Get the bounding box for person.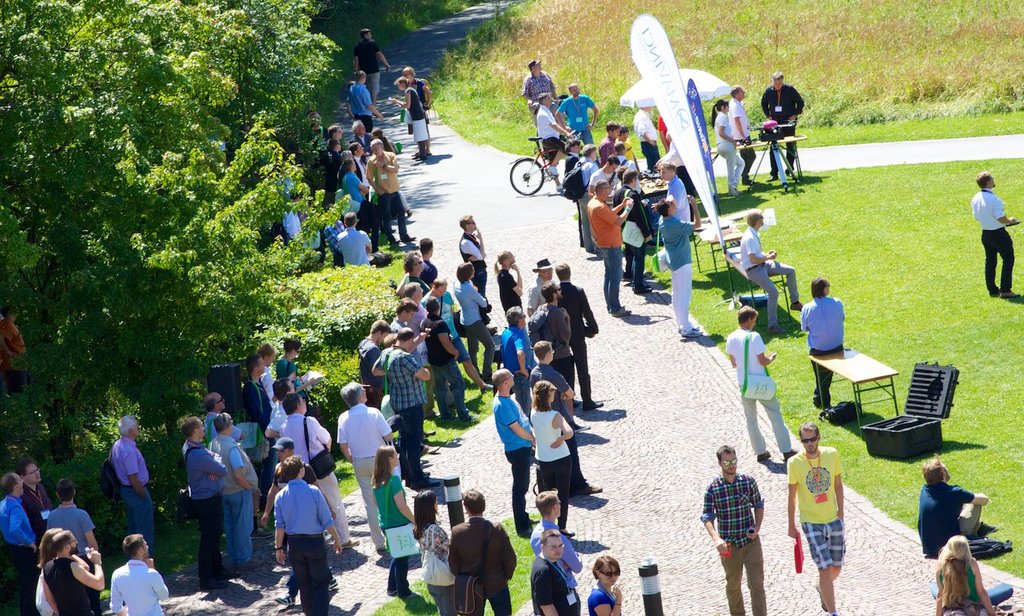
x1=390, y1=248, x2=435, y2=299.
